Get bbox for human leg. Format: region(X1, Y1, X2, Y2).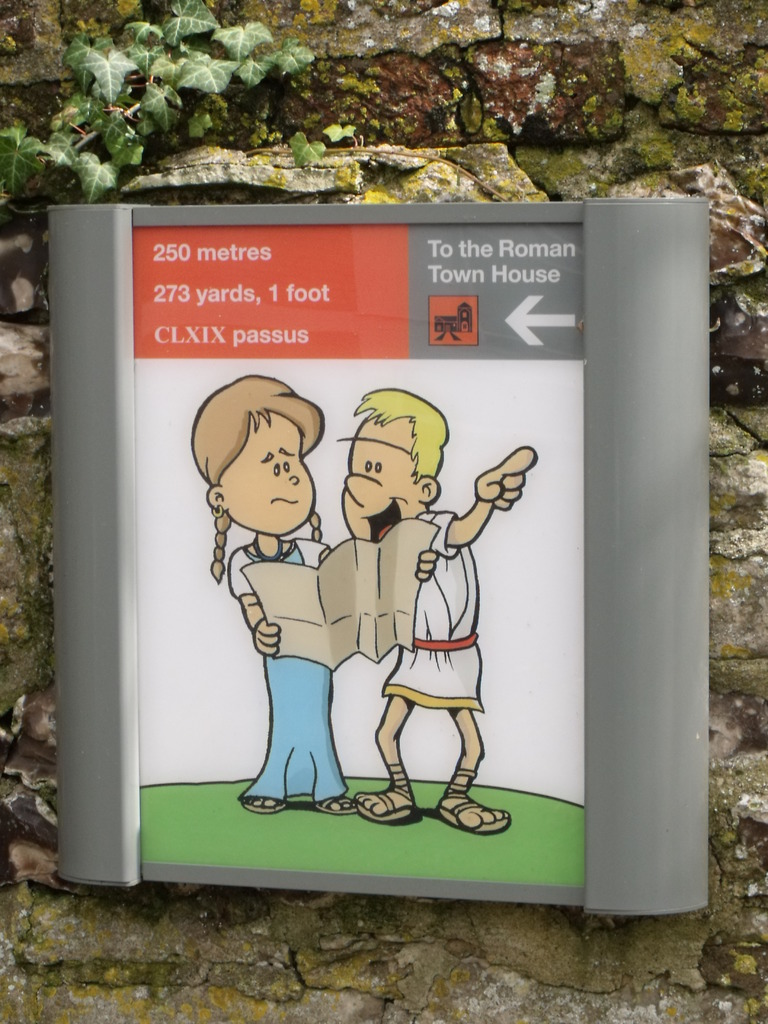
region(365, 696, 423, 825).
